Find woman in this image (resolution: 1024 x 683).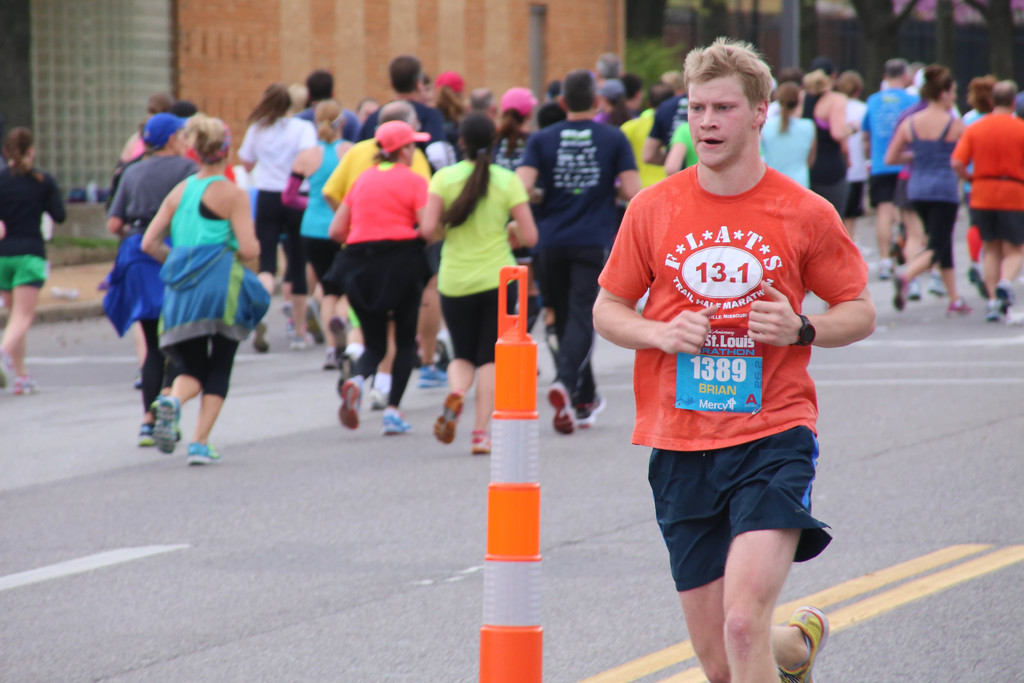
rect(760, 72, 814, 178).
